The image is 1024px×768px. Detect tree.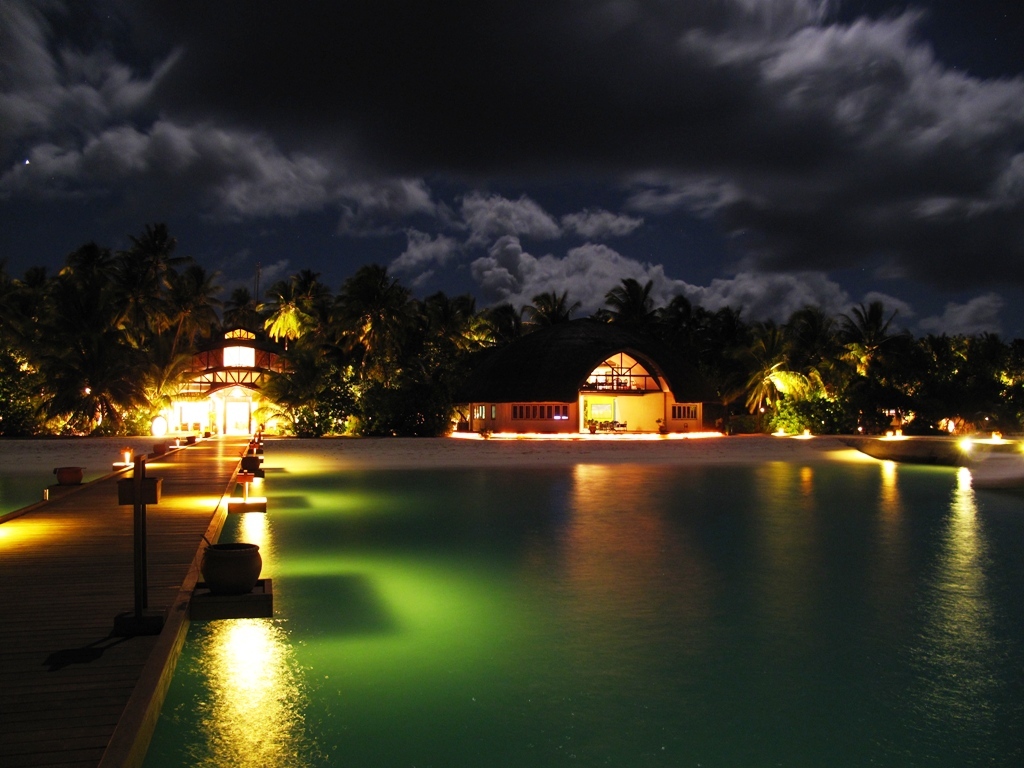
Detection: region(270, 268, 528, 437).
